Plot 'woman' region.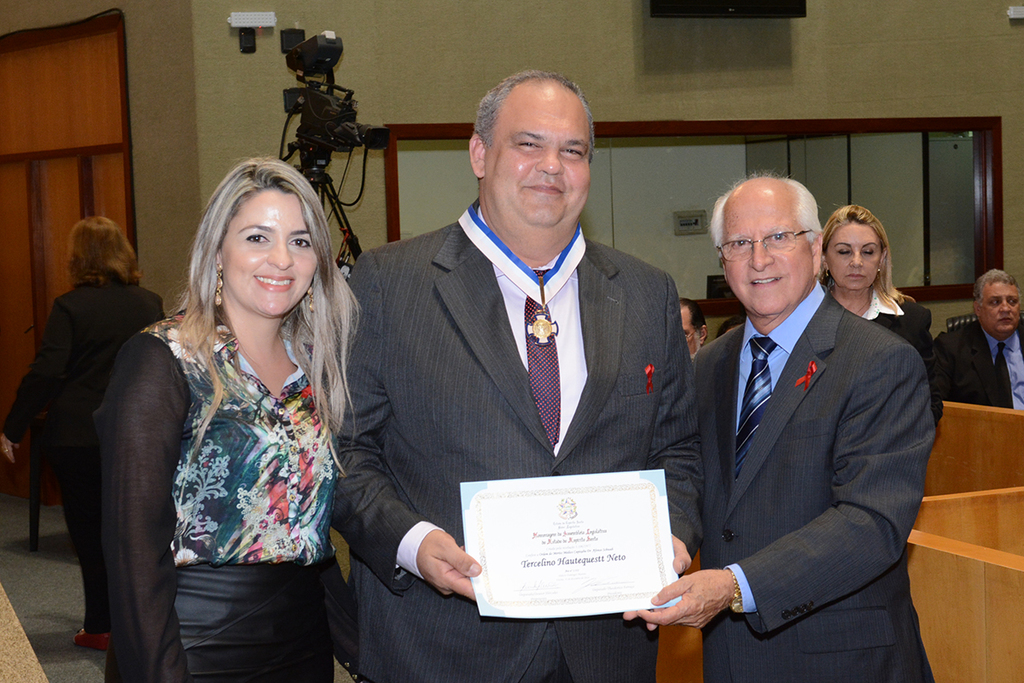
Plotted at (left=0, top=227, right=164, bottom=654).
